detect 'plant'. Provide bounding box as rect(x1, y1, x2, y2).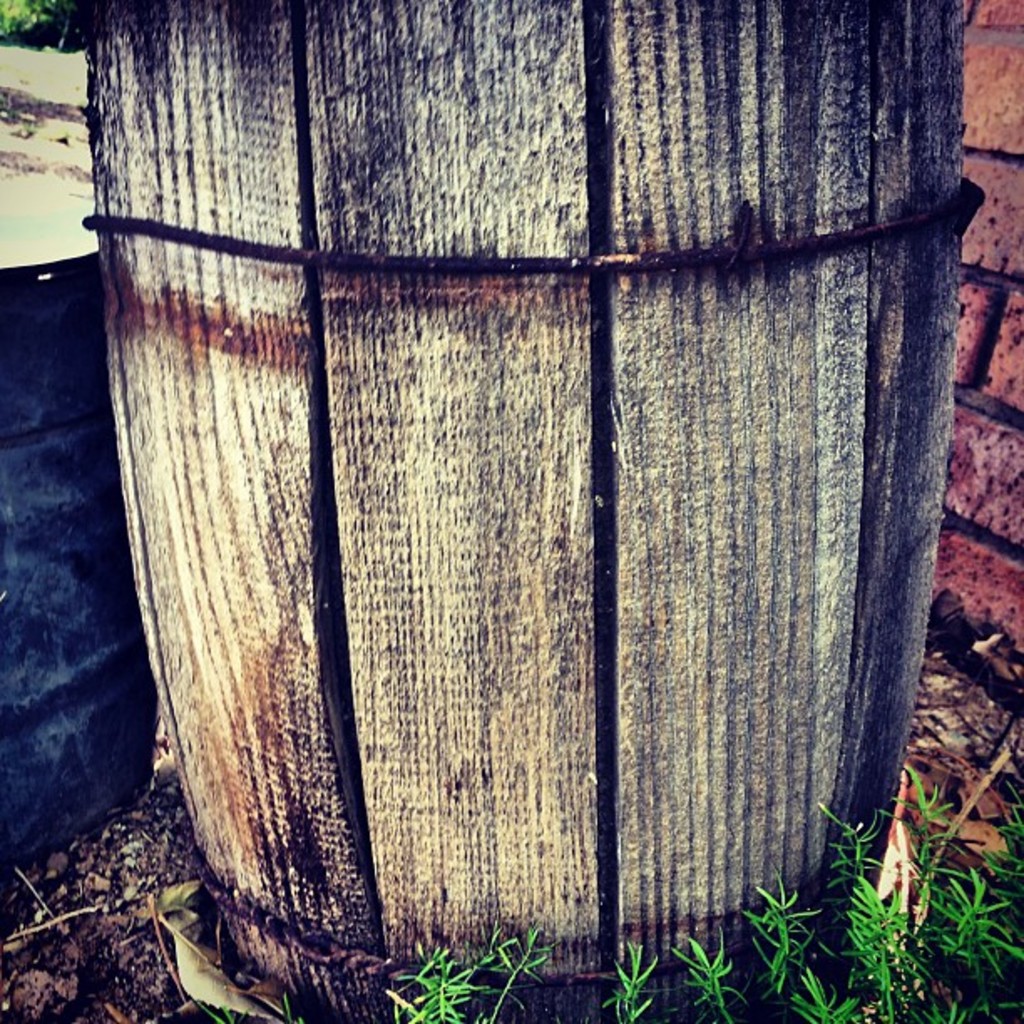
rect(0, 0, 67, 55).
